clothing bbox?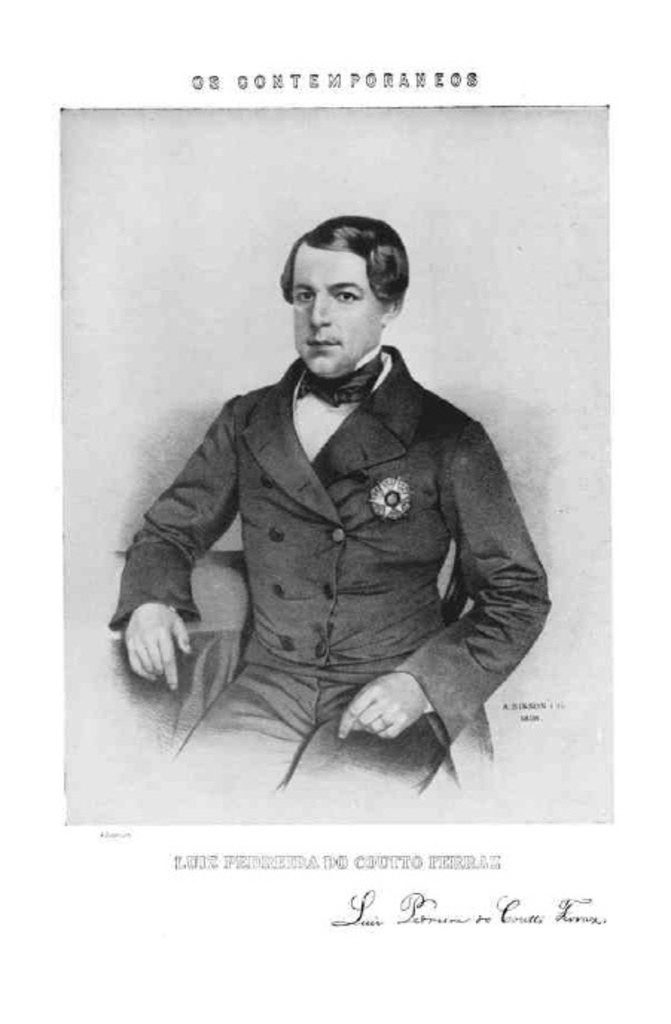
region(109, 345, 546, 786)
